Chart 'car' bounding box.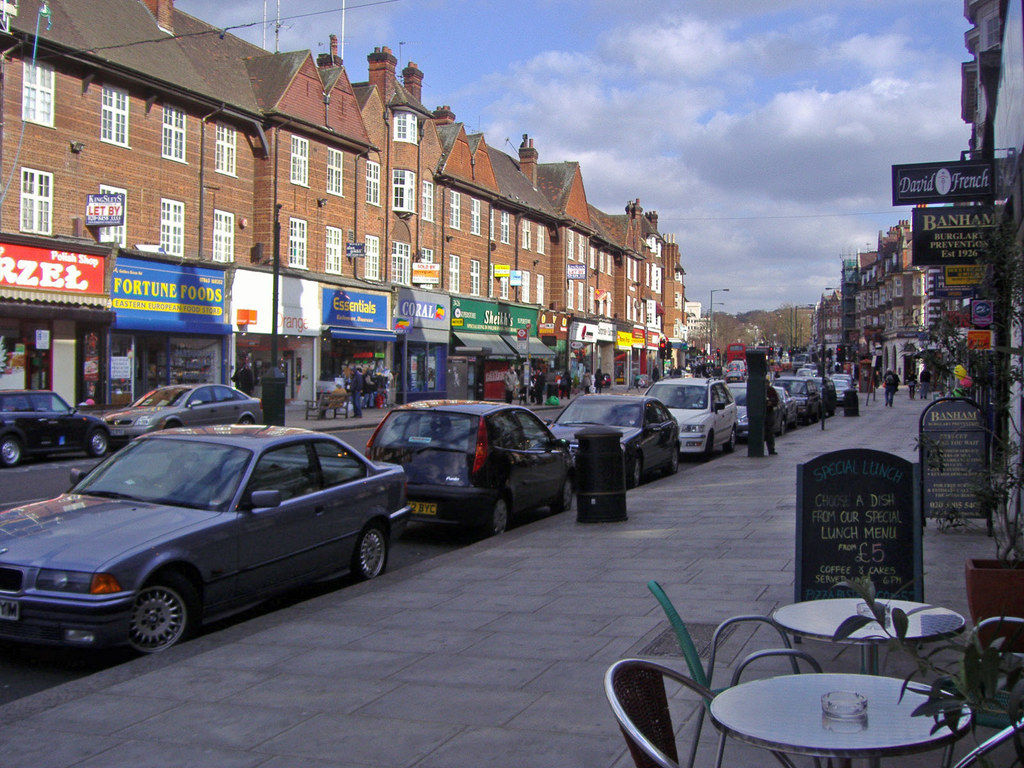
Charted: [x1=826, y1=368, x2=850, y2=379].
